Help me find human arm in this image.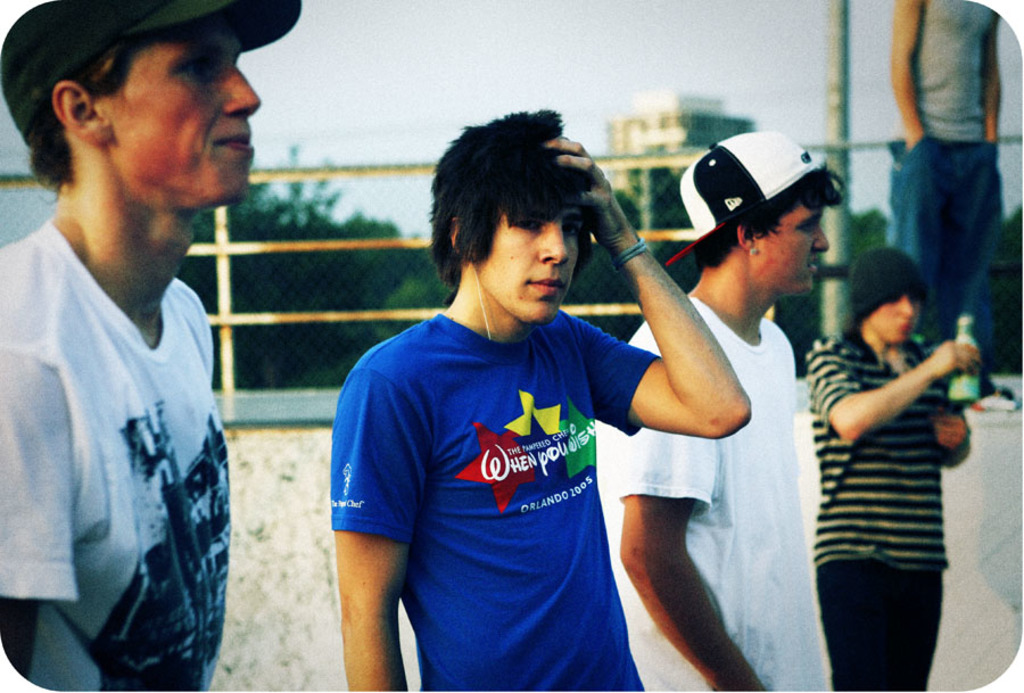
Found it: (left=976, top=5, right=1009, bottom=157).
